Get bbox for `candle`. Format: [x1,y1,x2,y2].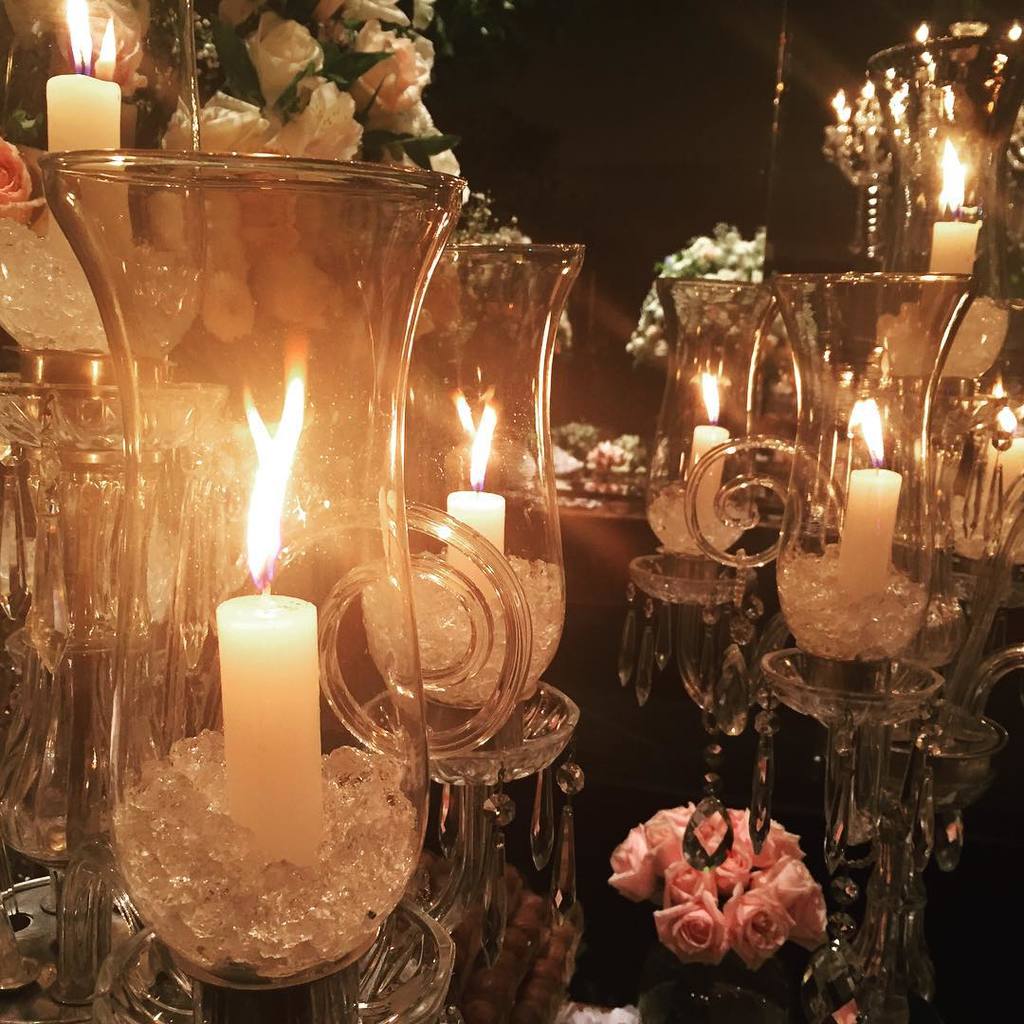
[210,337,311,872].
